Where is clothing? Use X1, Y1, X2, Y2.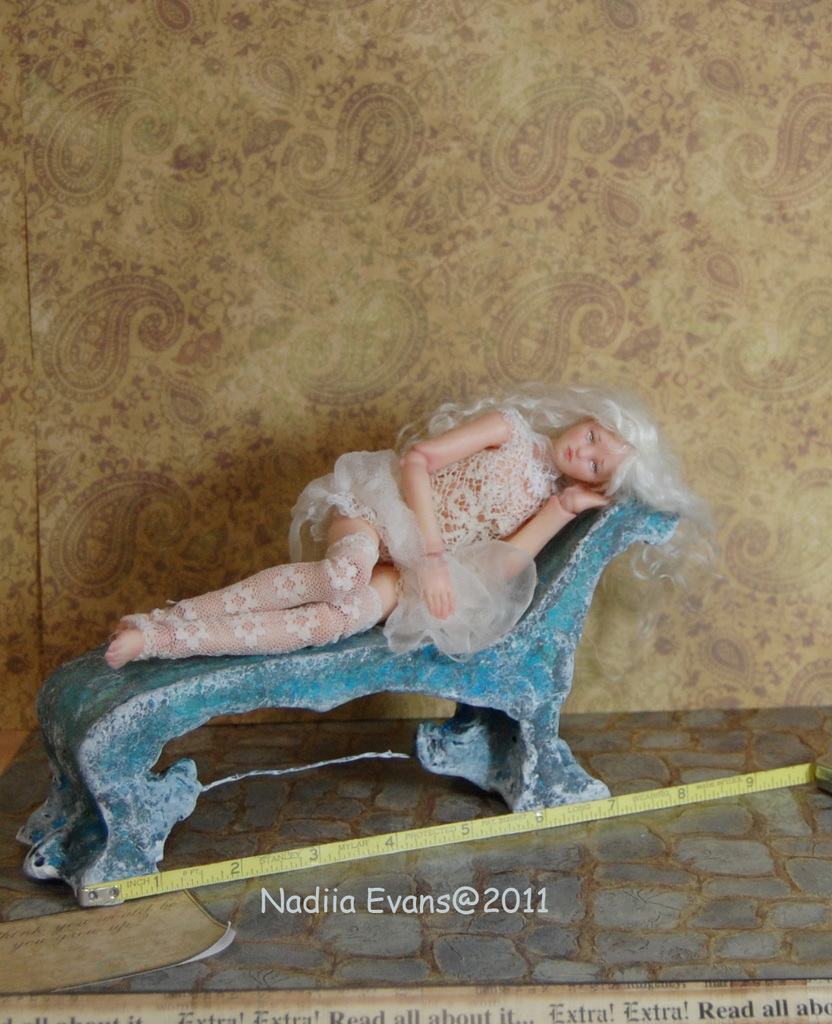
123, 400, 574, 667.
